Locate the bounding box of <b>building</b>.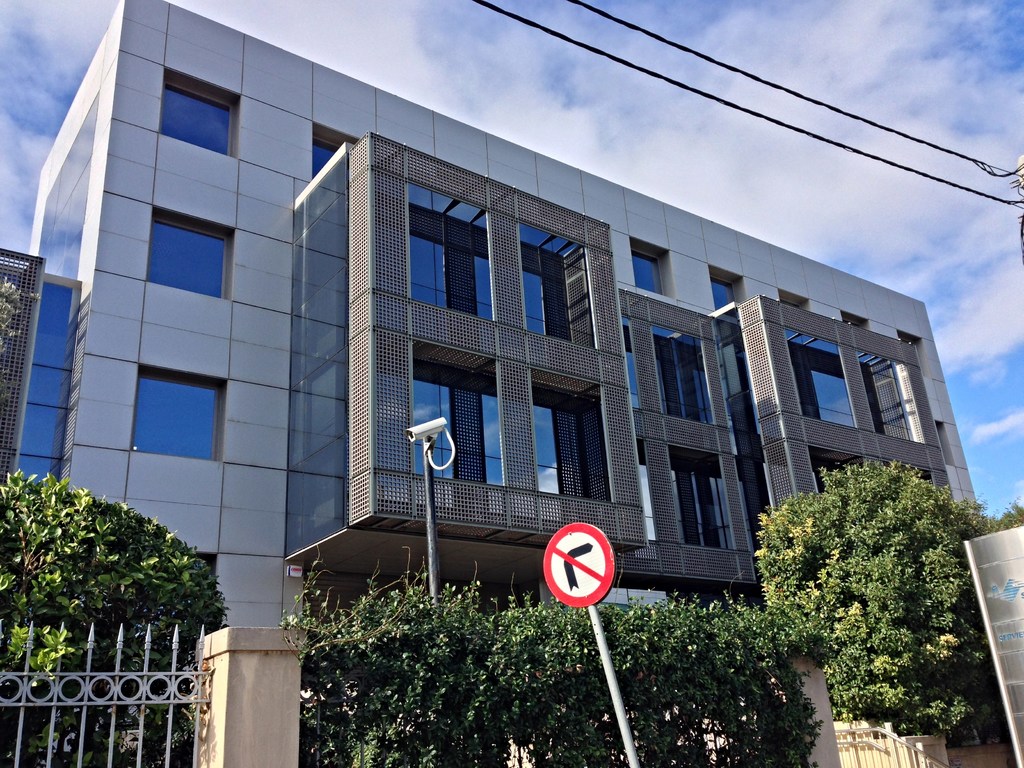
Bounding box: x1=0, y1=248, x2=83, y2=491.
